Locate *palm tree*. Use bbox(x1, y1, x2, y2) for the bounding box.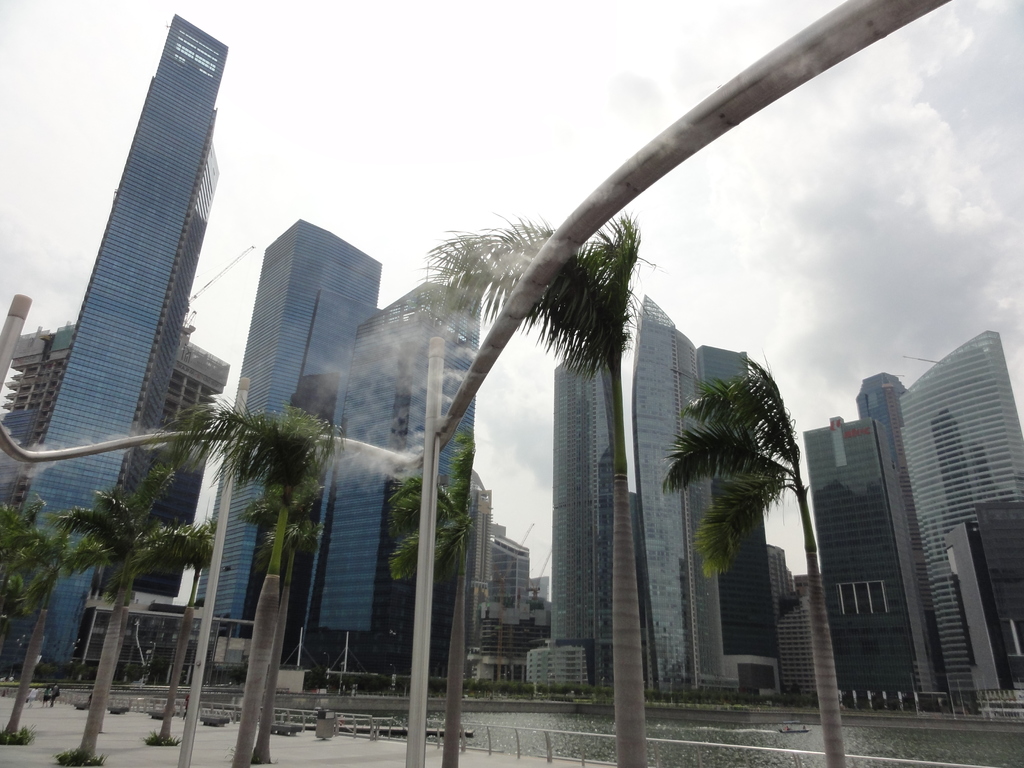
bbox(0, 461, 54, 604).
